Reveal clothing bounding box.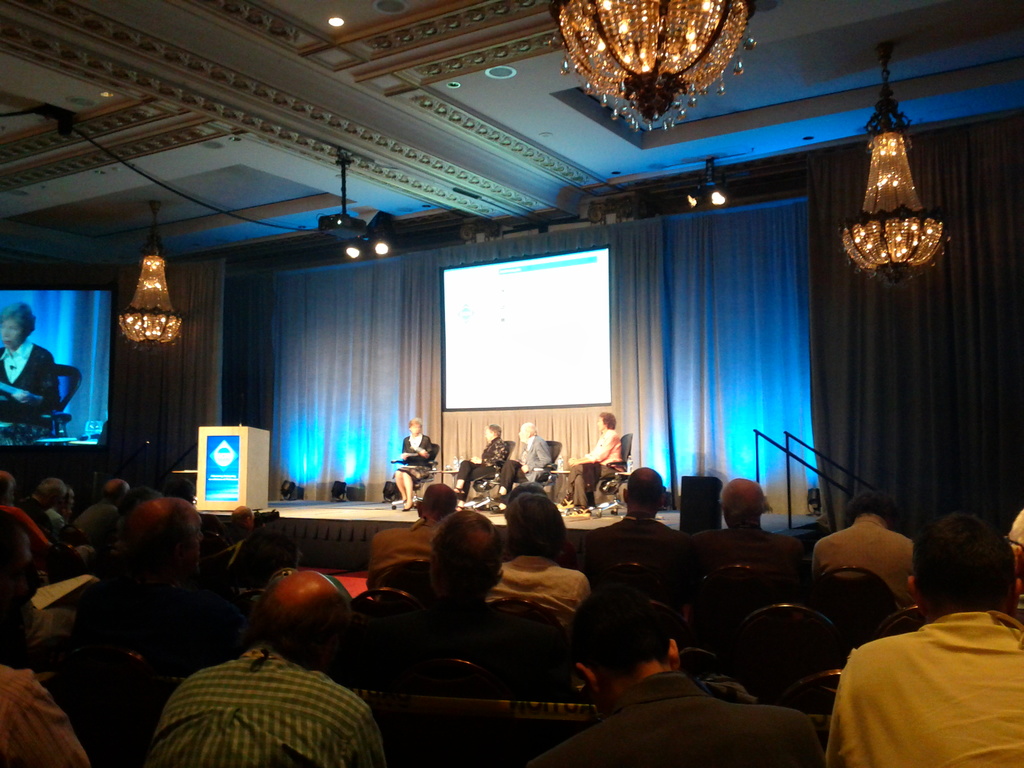
Revealed: (813, 593, 1023, 767).
